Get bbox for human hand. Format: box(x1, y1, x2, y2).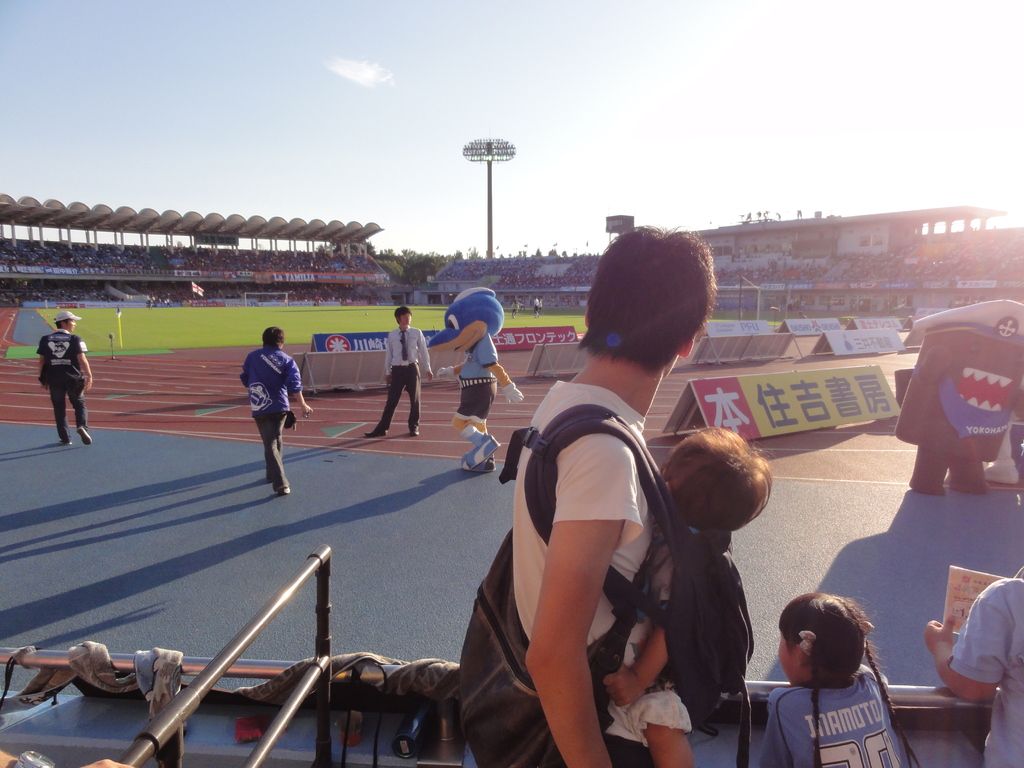
box(300, 403, 313, 418).
